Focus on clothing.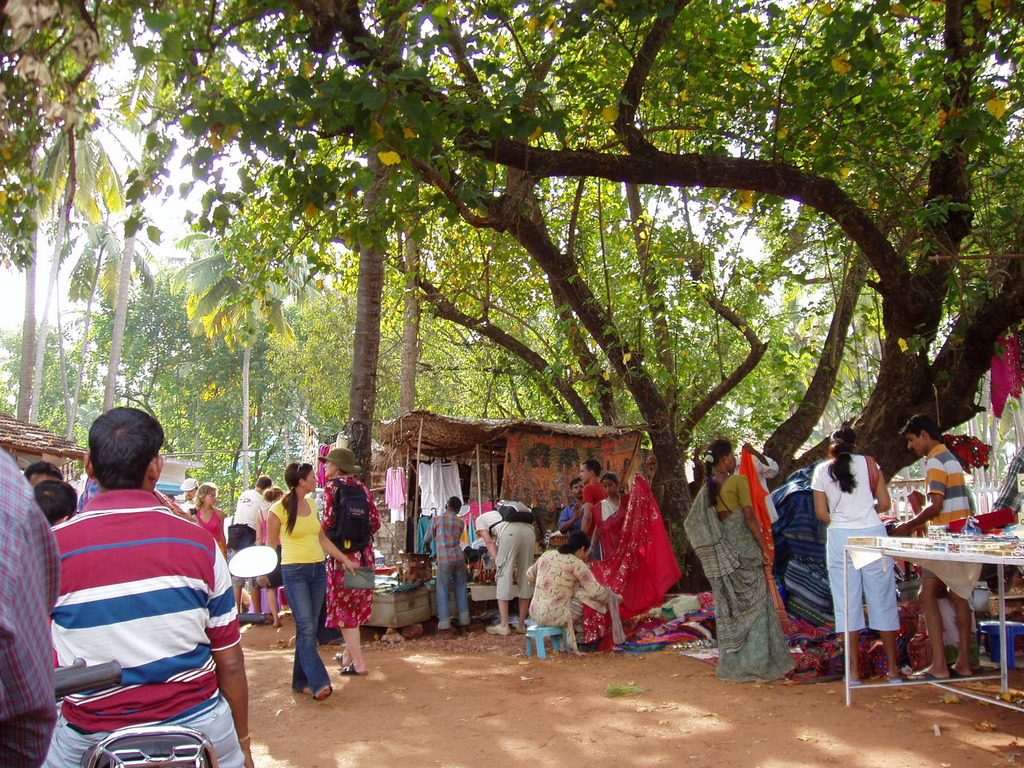
Focused at 683:474:786:676.
